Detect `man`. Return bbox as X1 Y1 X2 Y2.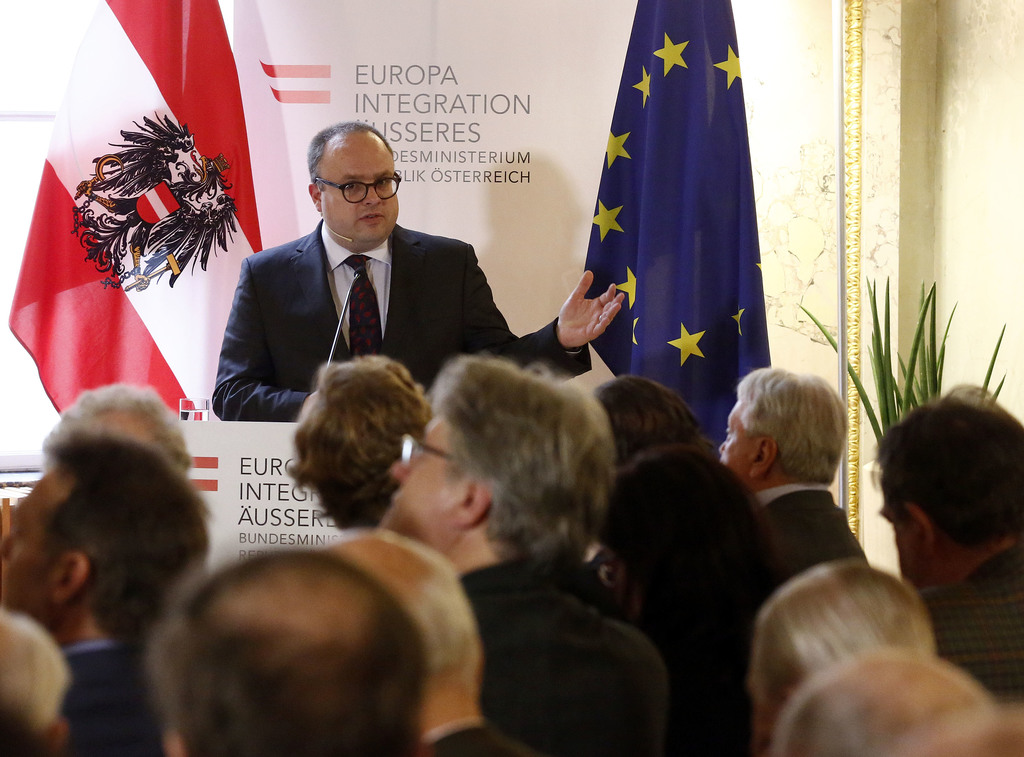
0 434 220 756.
